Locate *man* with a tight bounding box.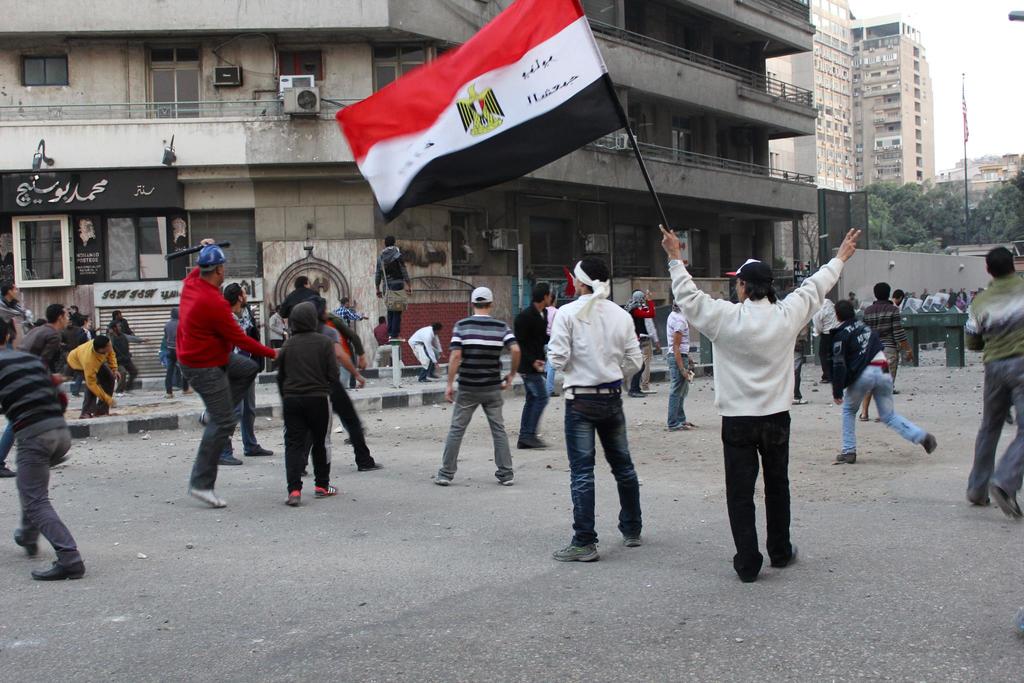
BBox(661, 219, 866, 586).
